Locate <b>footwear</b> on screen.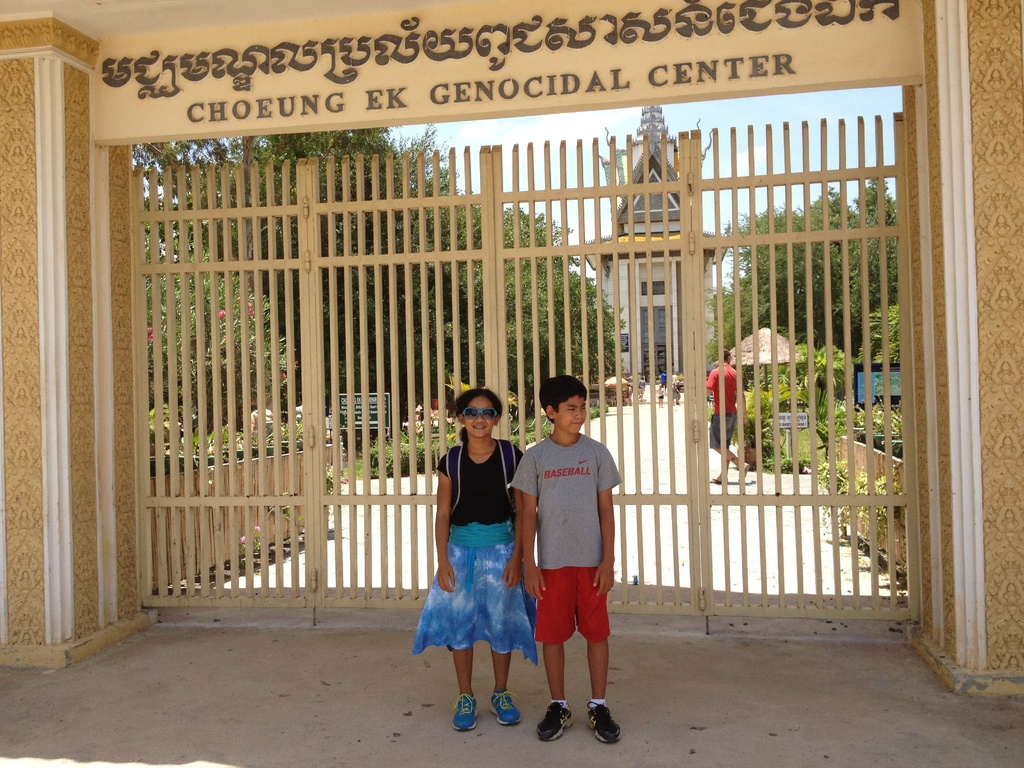
On screen at 456/693/474/733.
